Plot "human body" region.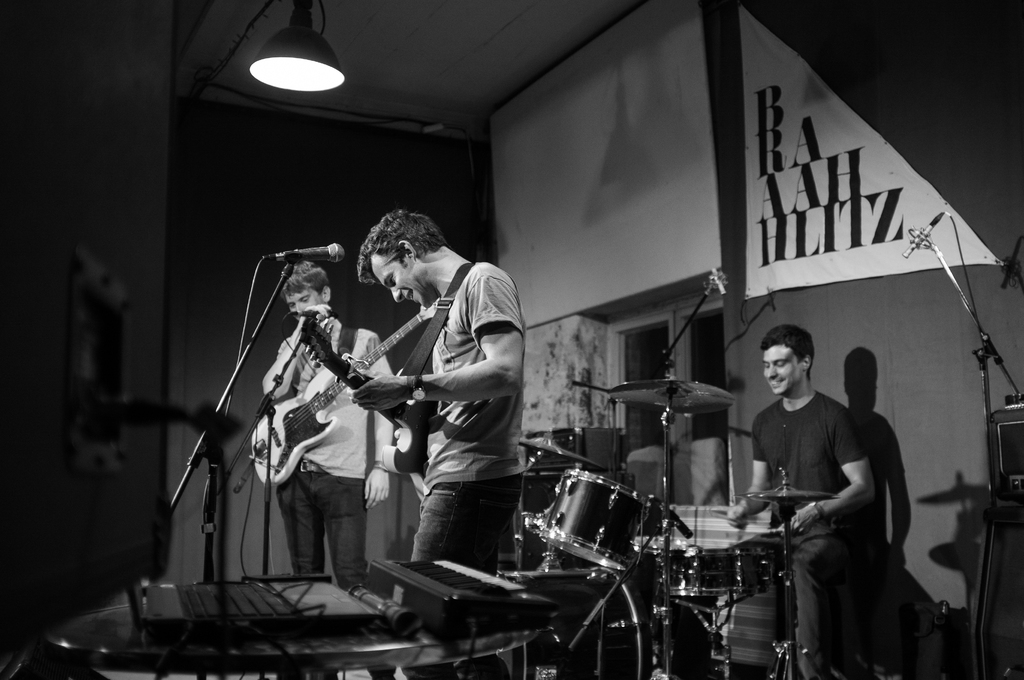
Plotted at select_region(346, 257, 525, 679).
